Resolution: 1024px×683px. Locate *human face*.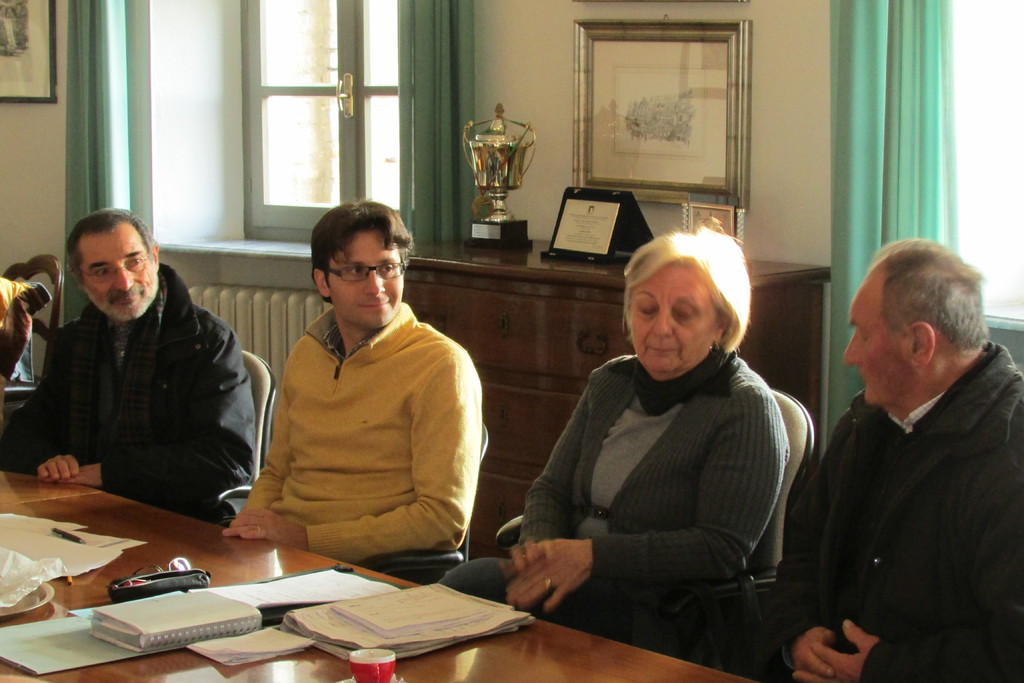
pyautogui.locateOnScreen(329, 229, 401, 325).
